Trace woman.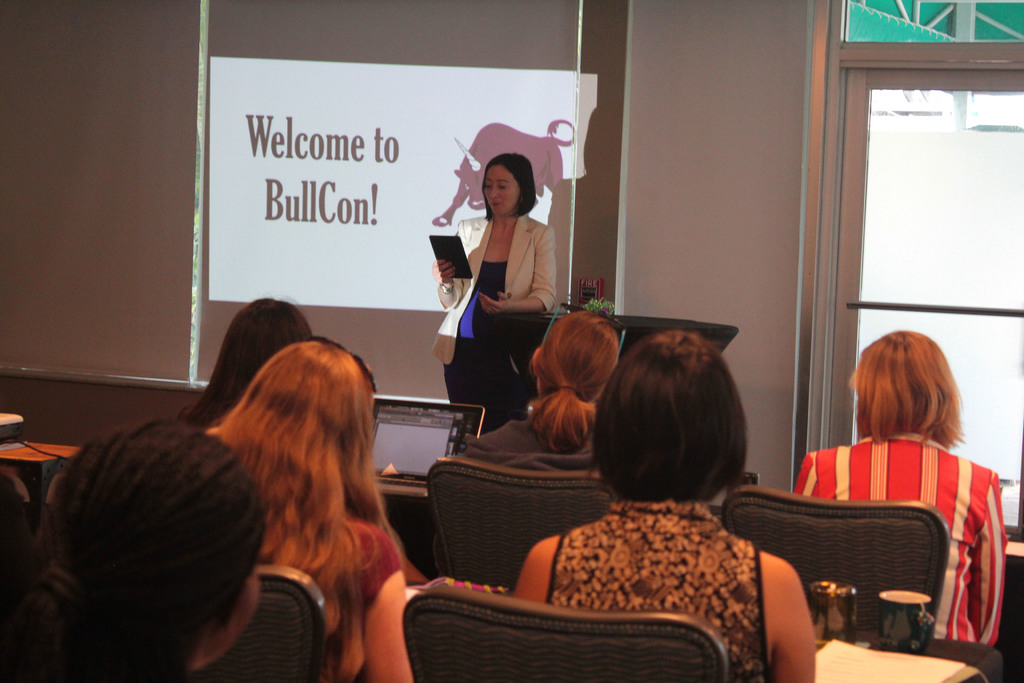
Traced to [179,297,314,429].
